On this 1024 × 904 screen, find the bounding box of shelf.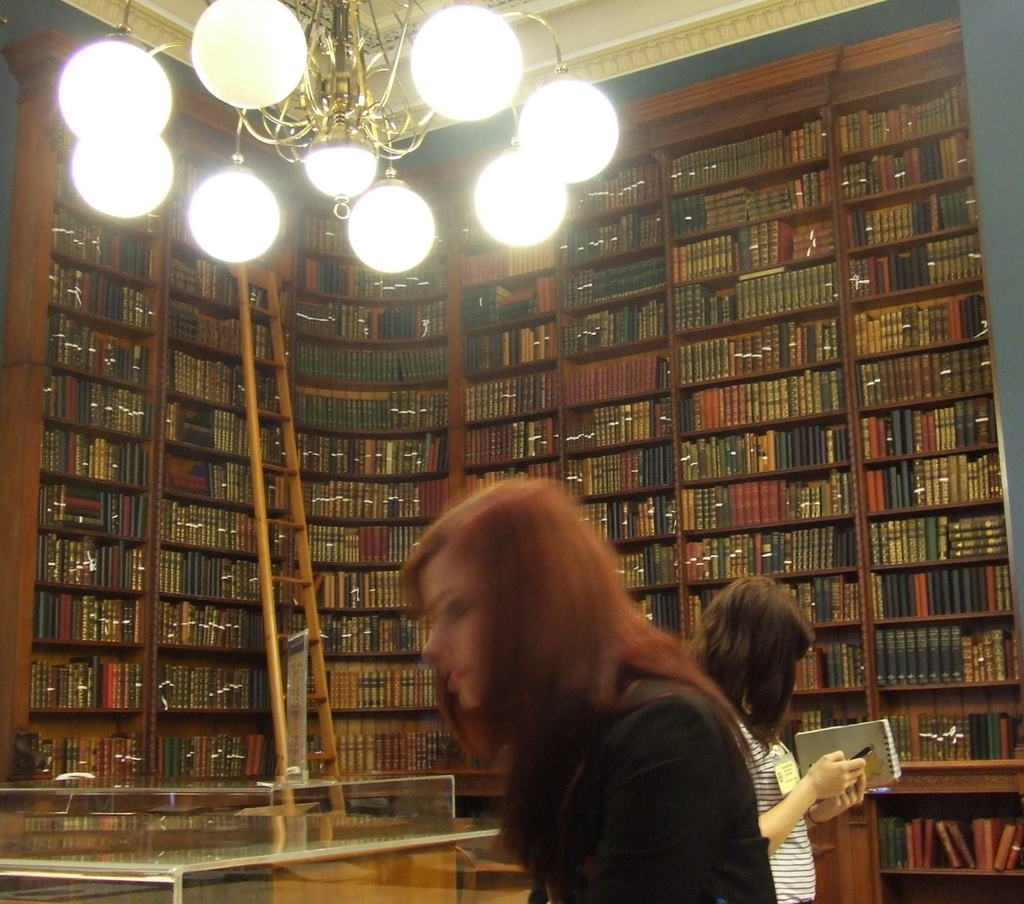
Bounding box: bbox=(303, 381, 456, 434).
